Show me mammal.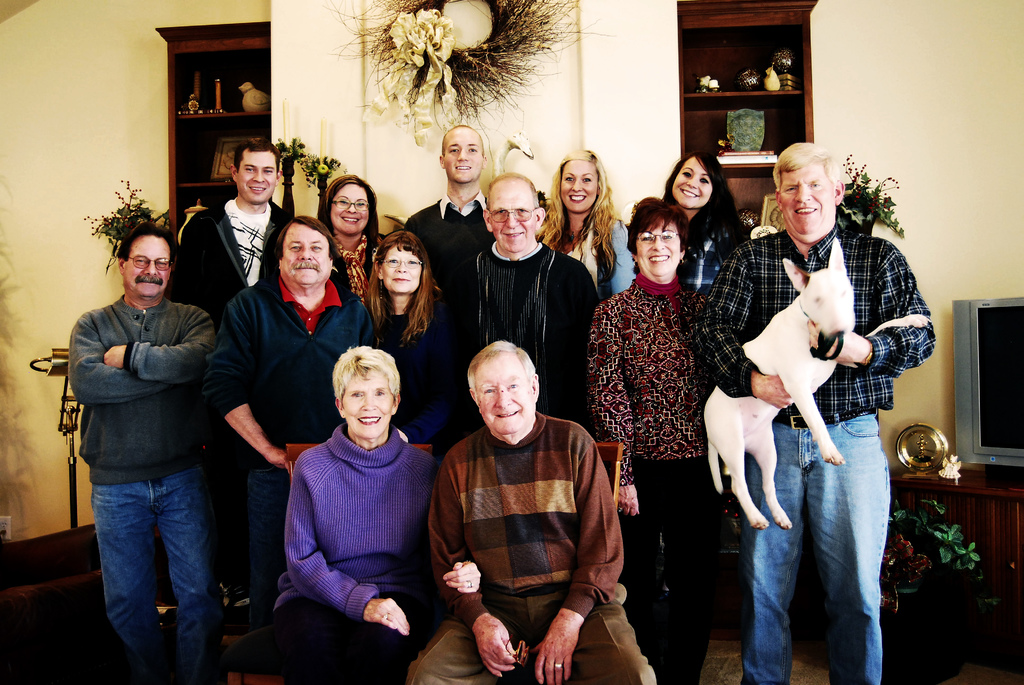
mammal is here: 399:122:487:453.
